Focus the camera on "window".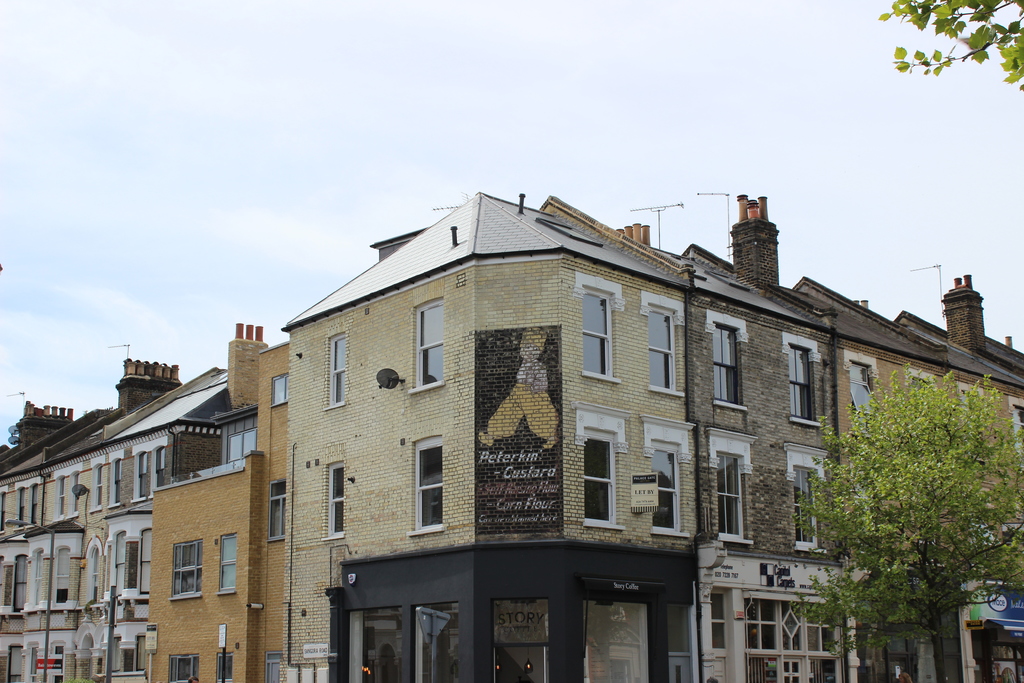
Focus region: 580, 291, 615, 377.
